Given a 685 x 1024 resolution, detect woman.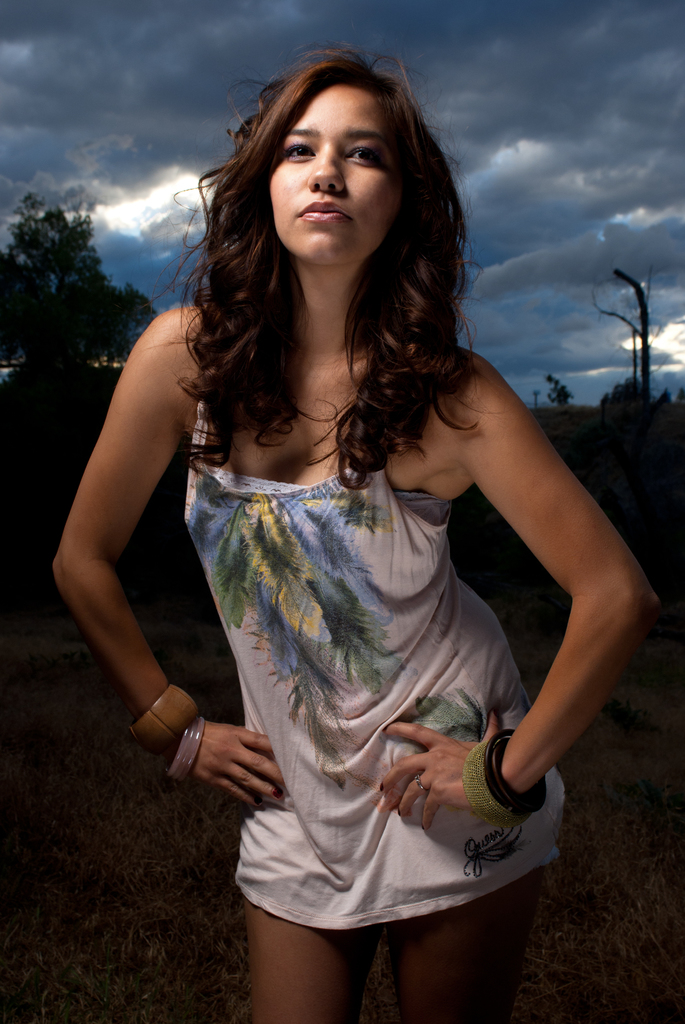
bbox=[48, 37, 663, 1016].
